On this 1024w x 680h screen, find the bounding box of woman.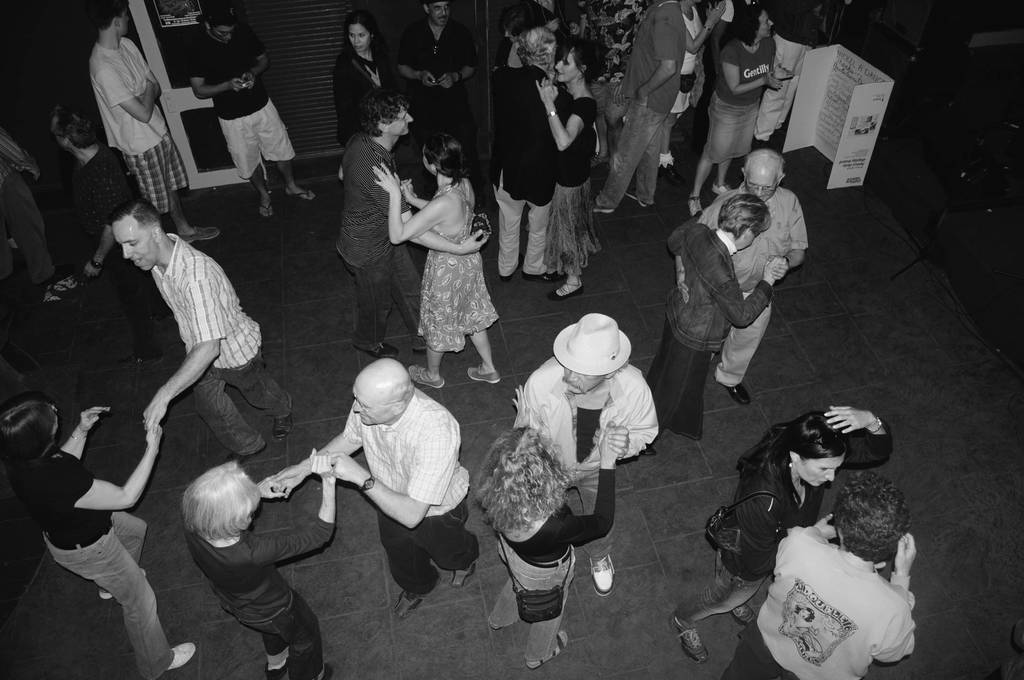
Bounding box: <region>650, 193, 787, 457</region>.
